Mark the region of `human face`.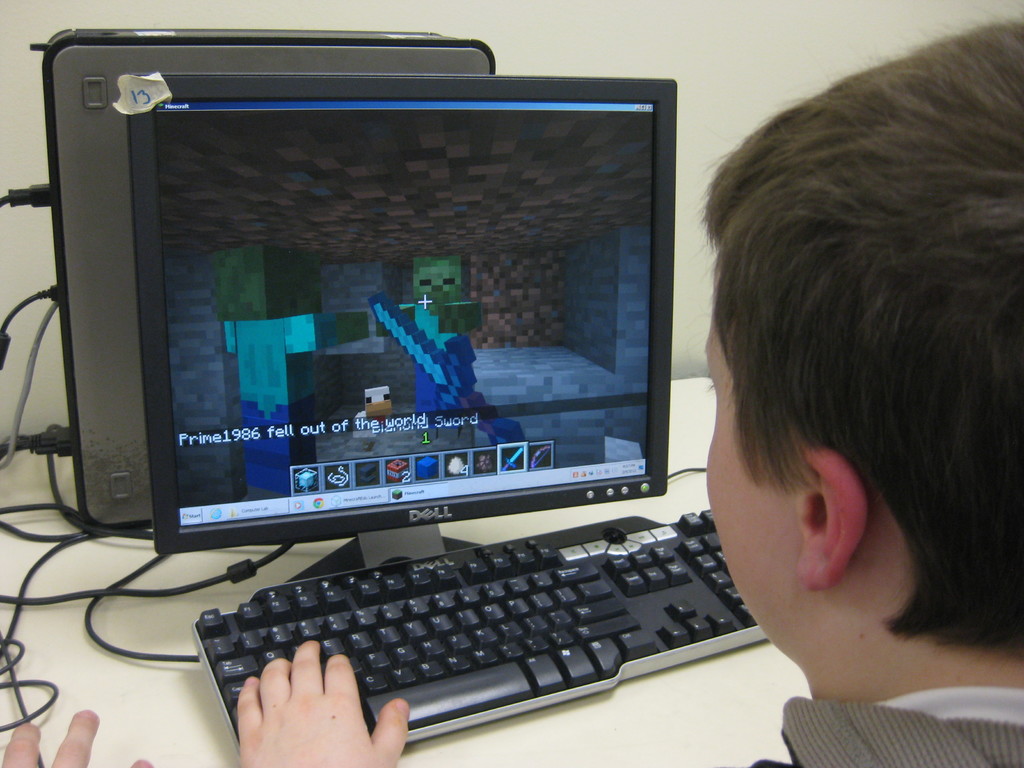
Region: box(700, 252, 813, 651).
